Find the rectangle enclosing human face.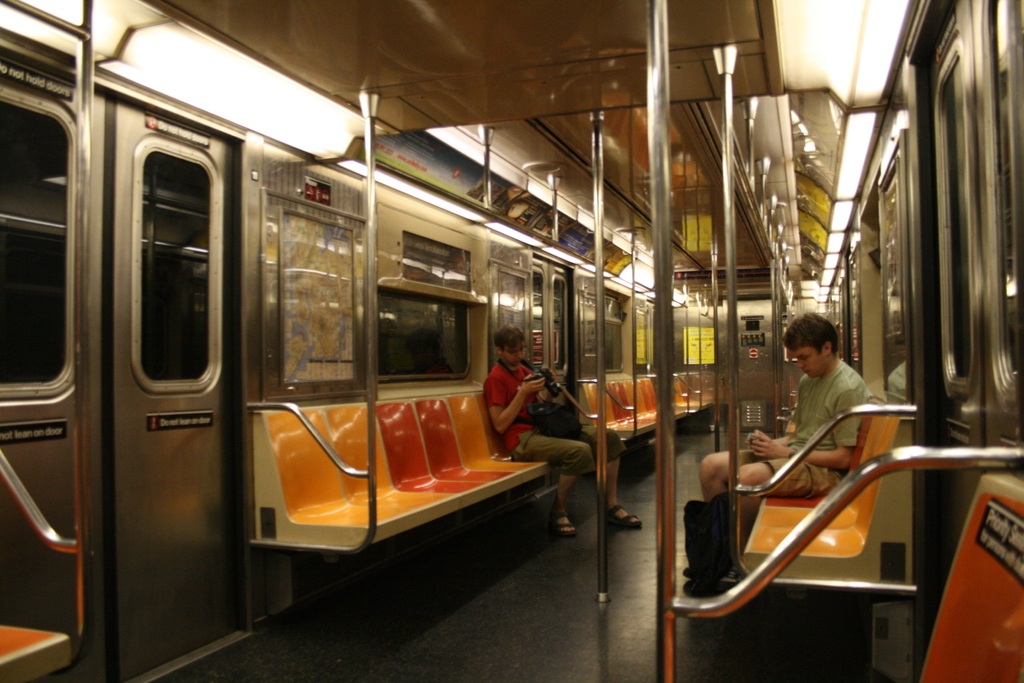
788:349:822:378.
